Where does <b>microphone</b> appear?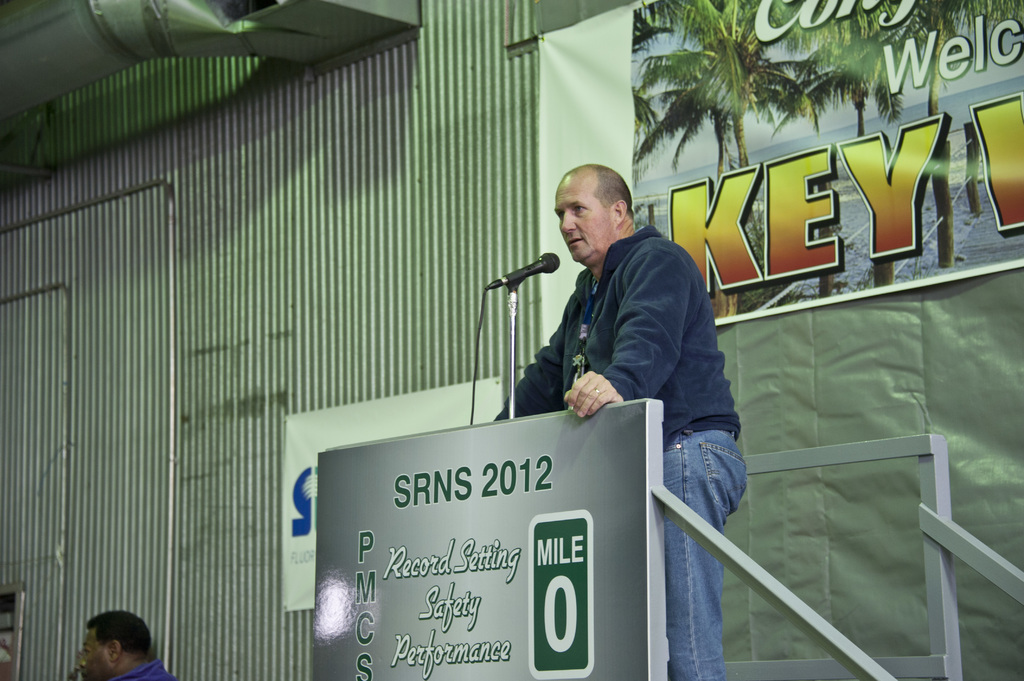
Appears at l=488, t=248, r=567, b=307.
